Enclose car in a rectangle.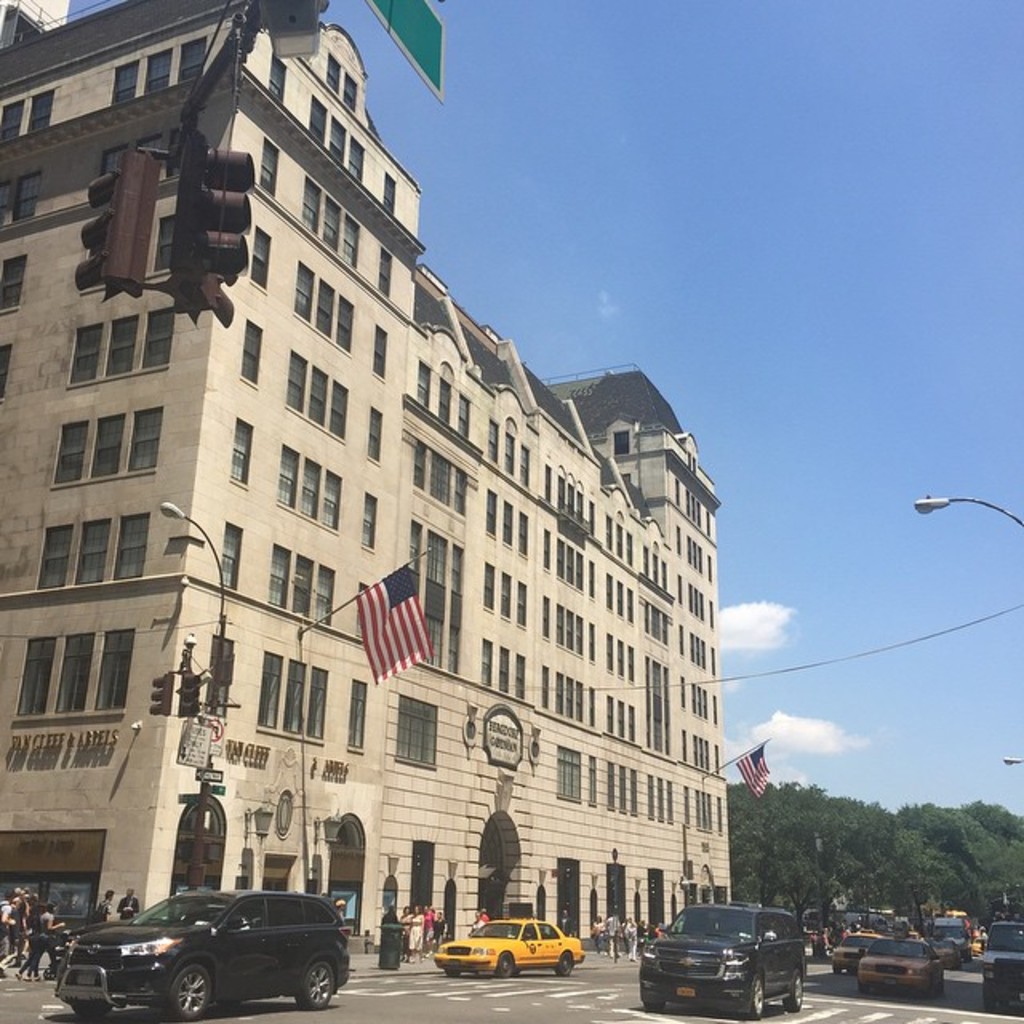
bbox=(930, 939, 962, 974).
